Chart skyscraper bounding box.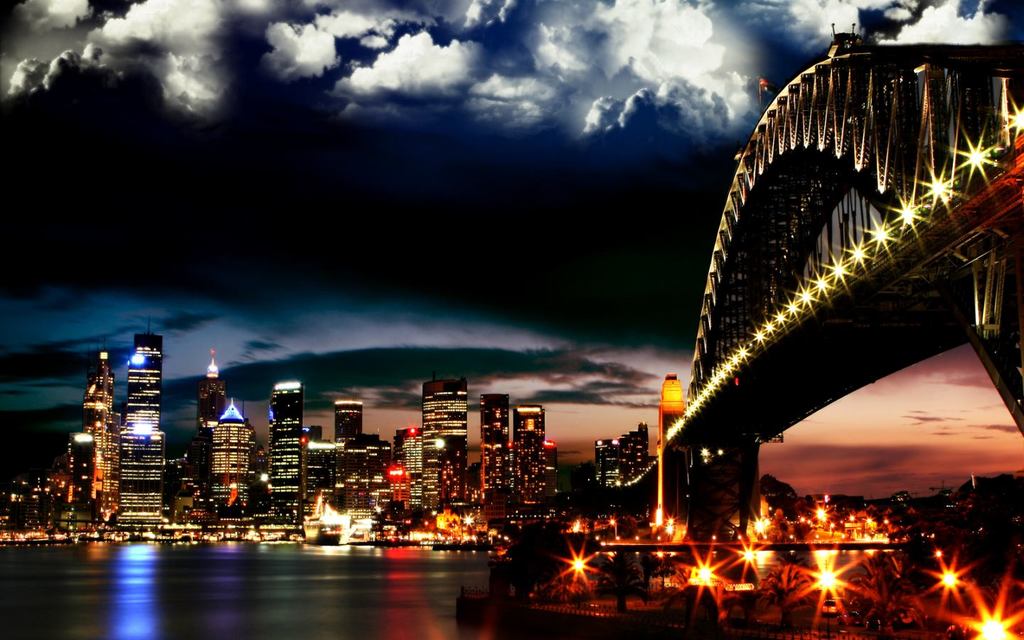
Charted: [196, 348, 228, 501].
